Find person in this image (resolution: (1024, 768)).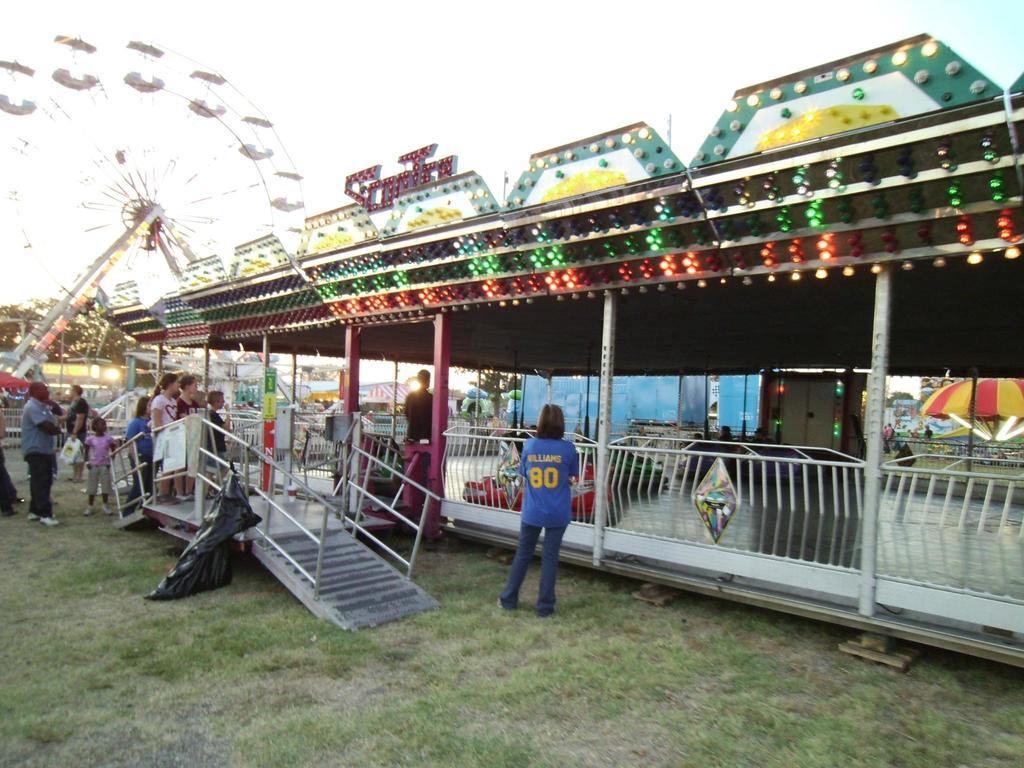
<region>59, 385, 86, 483</region>.
